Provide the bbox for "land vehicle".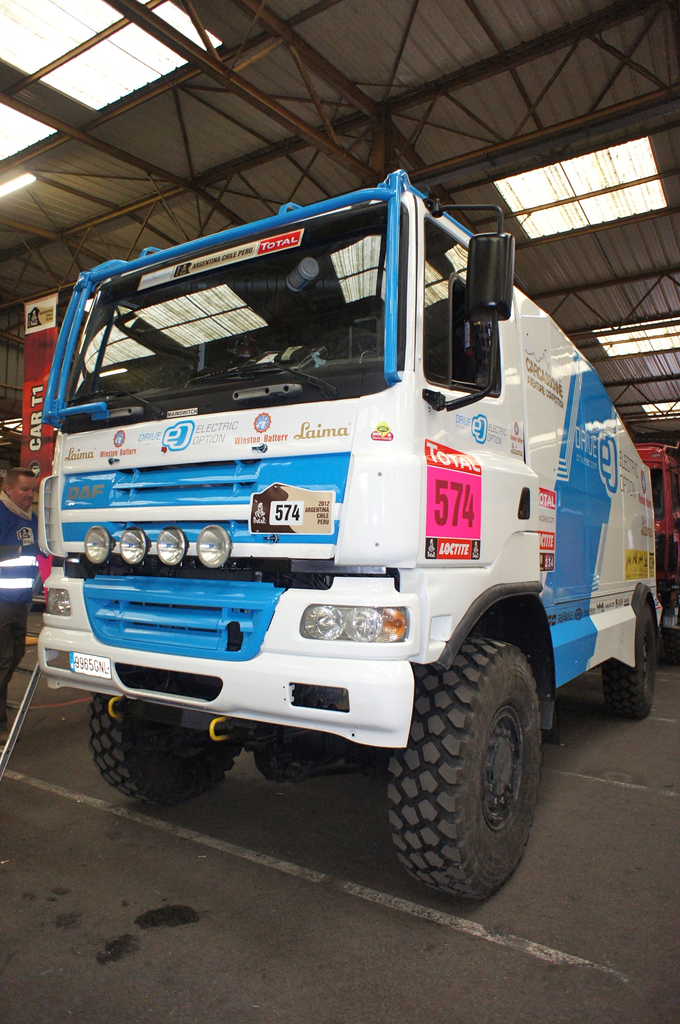
x1=23, y1=132, x2=664, y2=896.
